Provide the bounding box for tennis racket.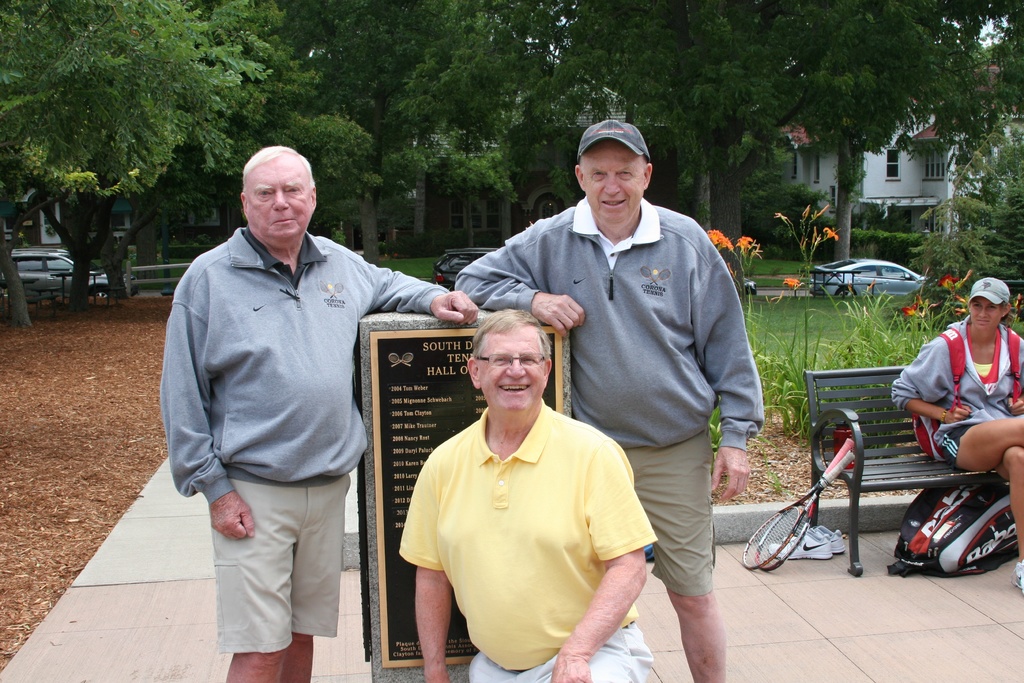
[742, 450, 855, 569].
